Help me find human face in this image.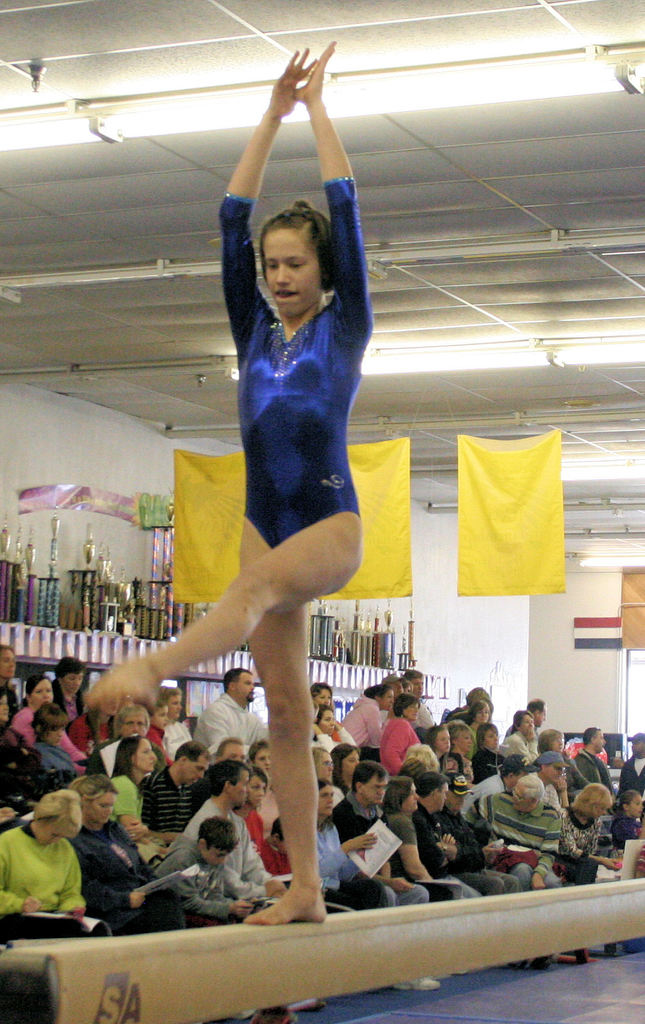
Found it: 318:710:338:733.
